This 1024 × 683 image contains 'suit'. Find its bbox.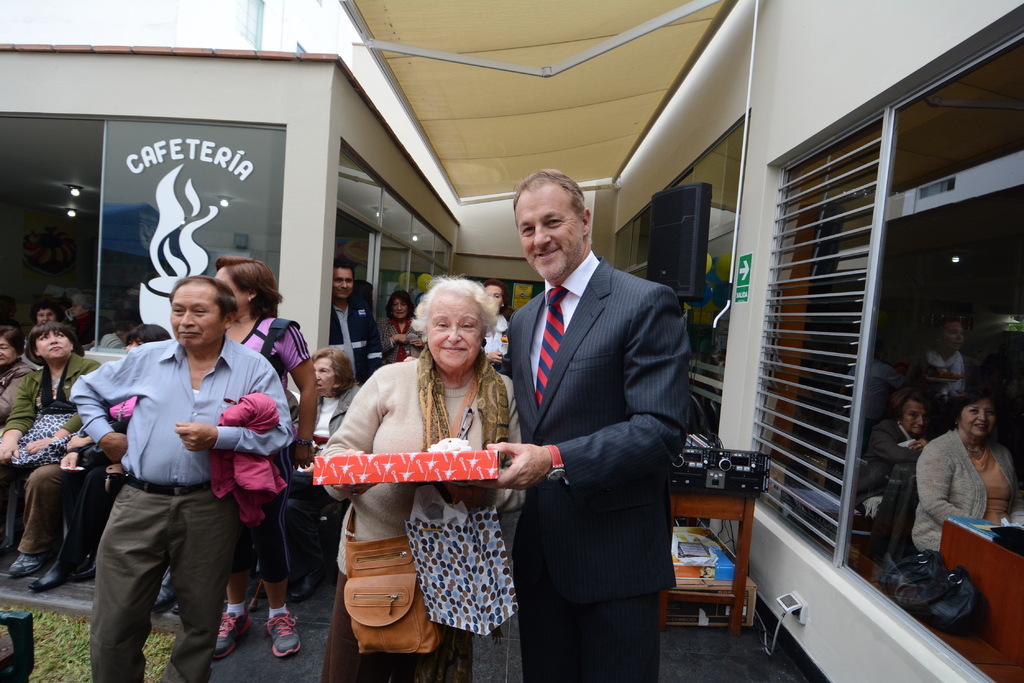
select_region(502, 221, 747, 664).
